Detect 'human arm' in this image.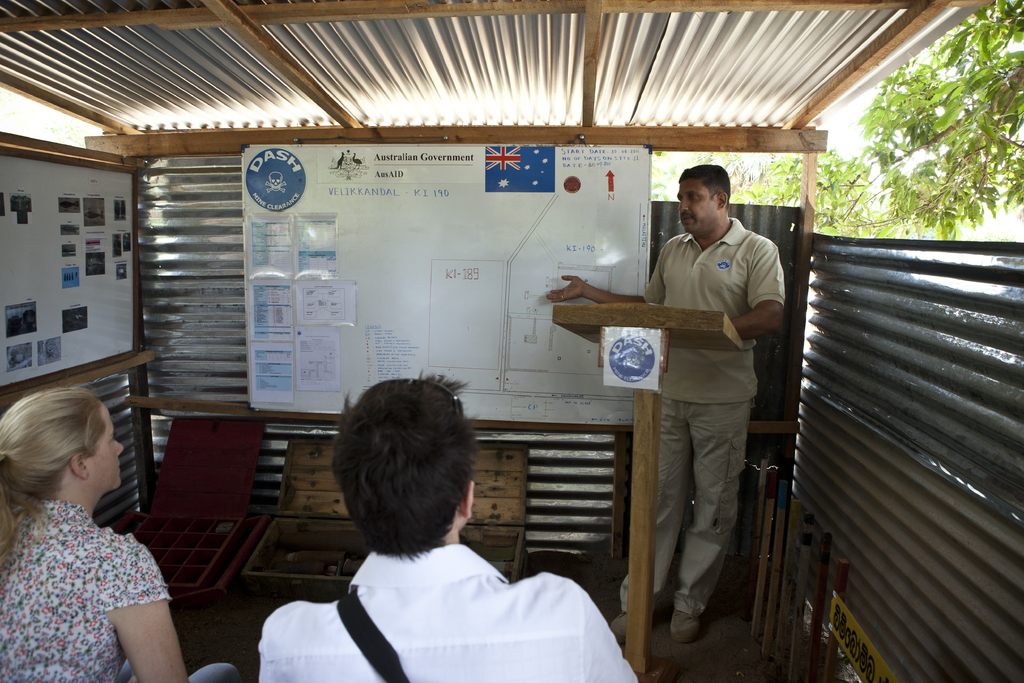
Detection: (x1=109, y1=556, x2=189, y2=682).
